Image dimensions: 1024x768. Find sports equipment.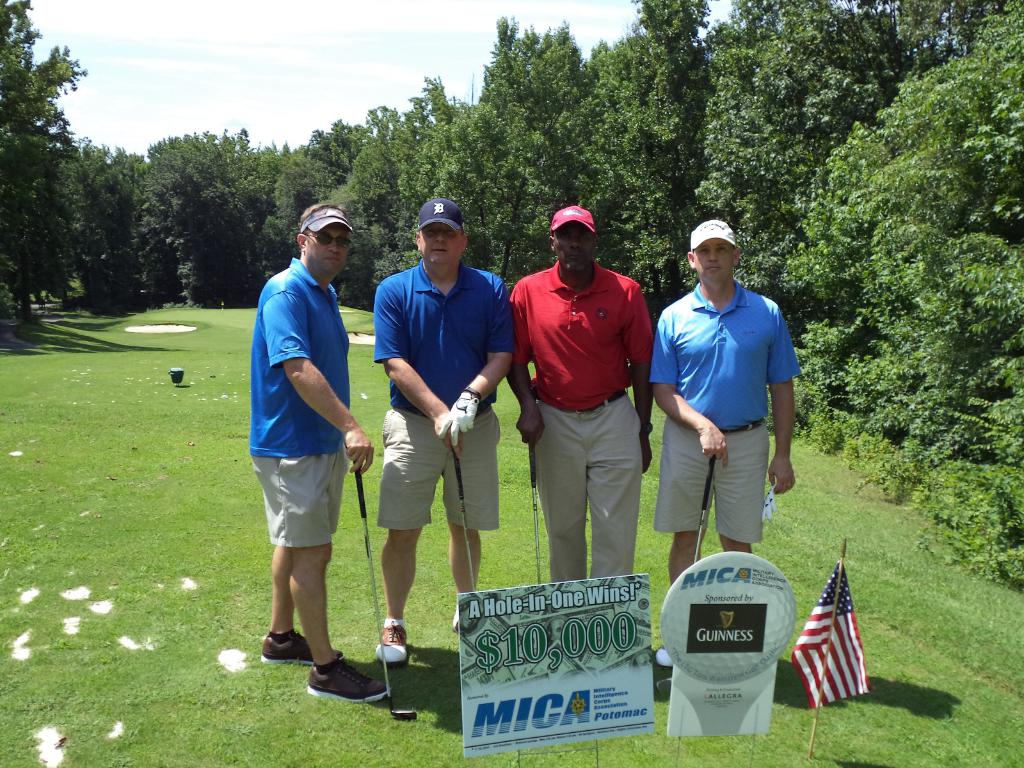
526,440,540,584.
